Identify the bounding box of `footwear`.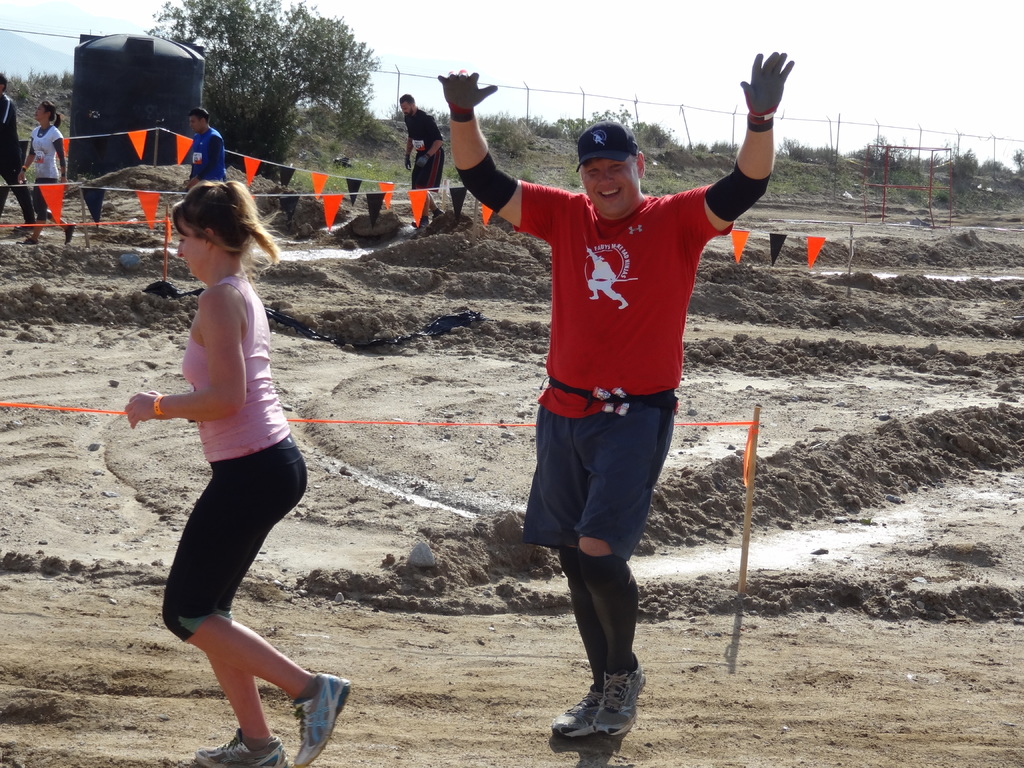
{"left": 430, "top": 204, "right": 444, "bottom": 225}.
